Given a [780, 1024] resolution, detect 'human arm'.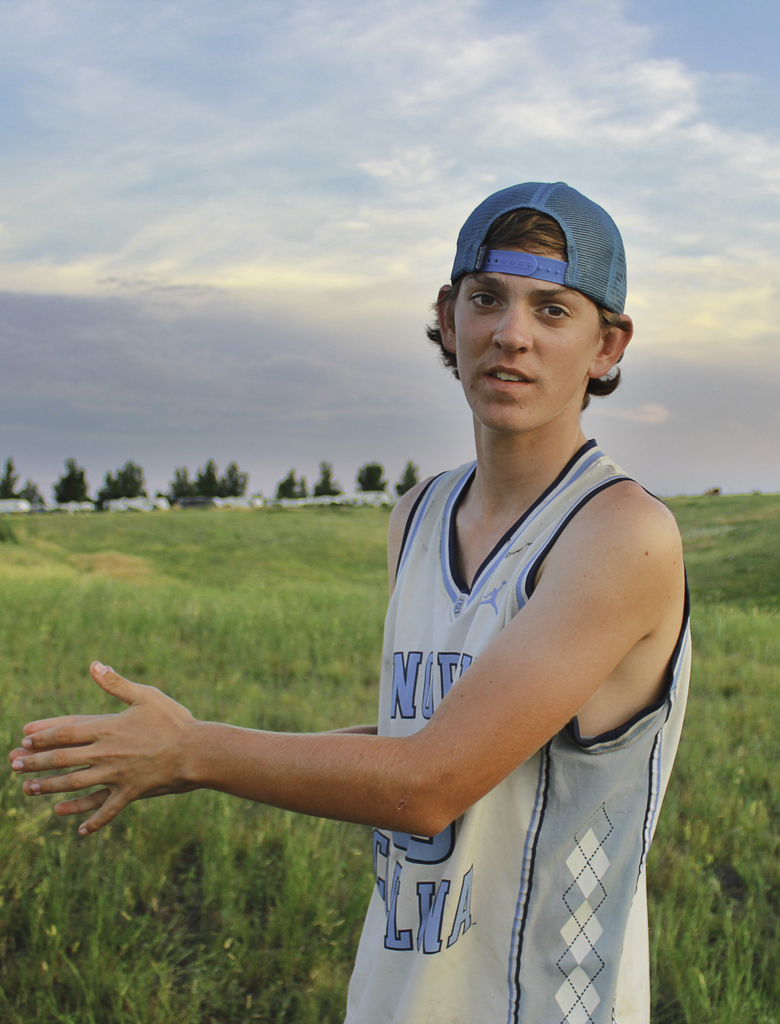
(left=31, top=730, right=365, bottom=807).
